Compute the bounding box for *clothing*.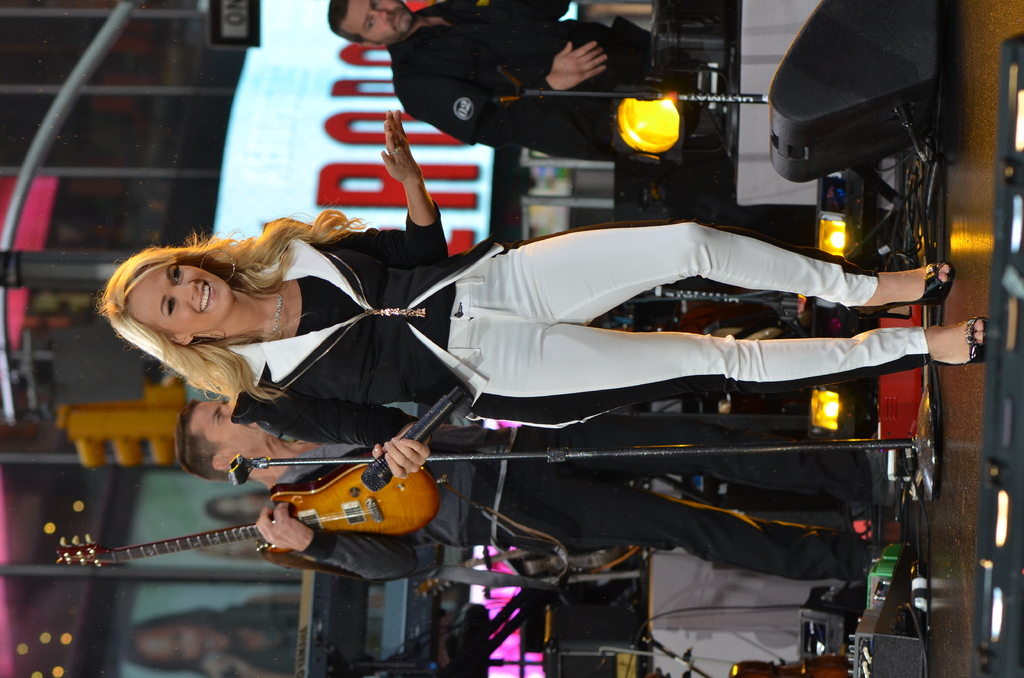
bbox(231, 198, 927, 449).
